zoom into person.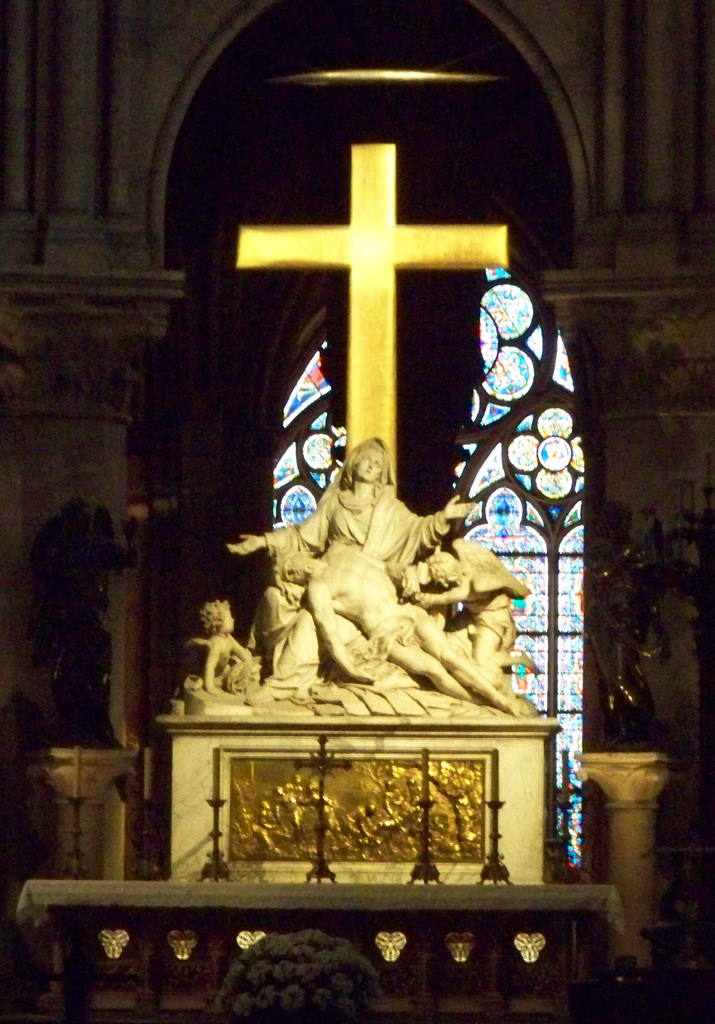
Zoom target: x1=222 y1=429 x2=475 y2=554.
